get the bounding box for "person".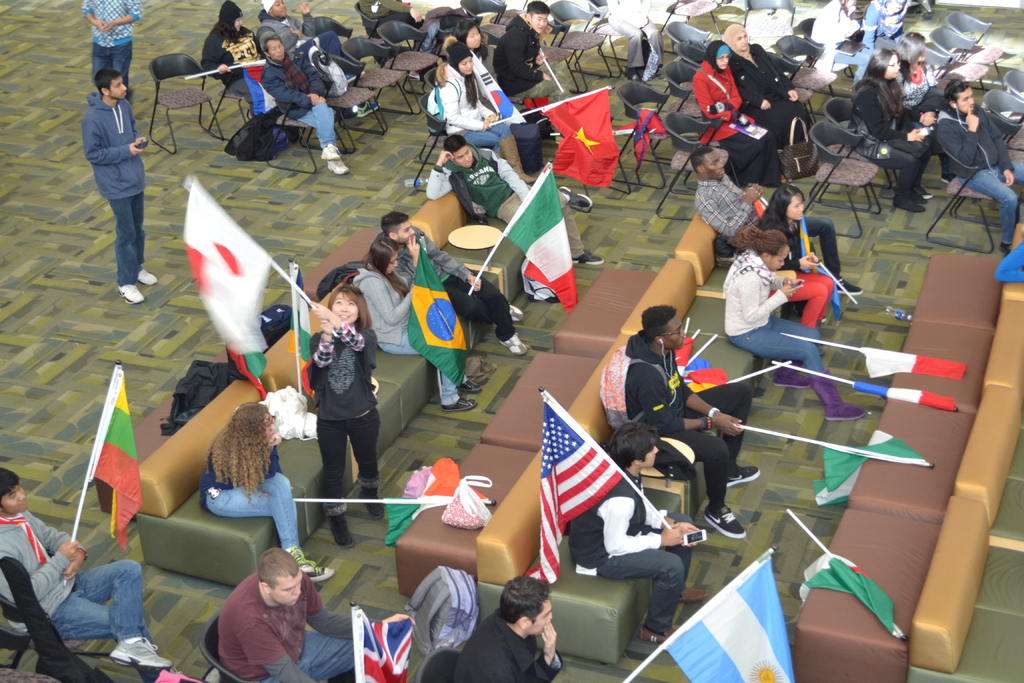
{"x1": 301, "y1": 278, "x2": 382, "y2": 543}.
